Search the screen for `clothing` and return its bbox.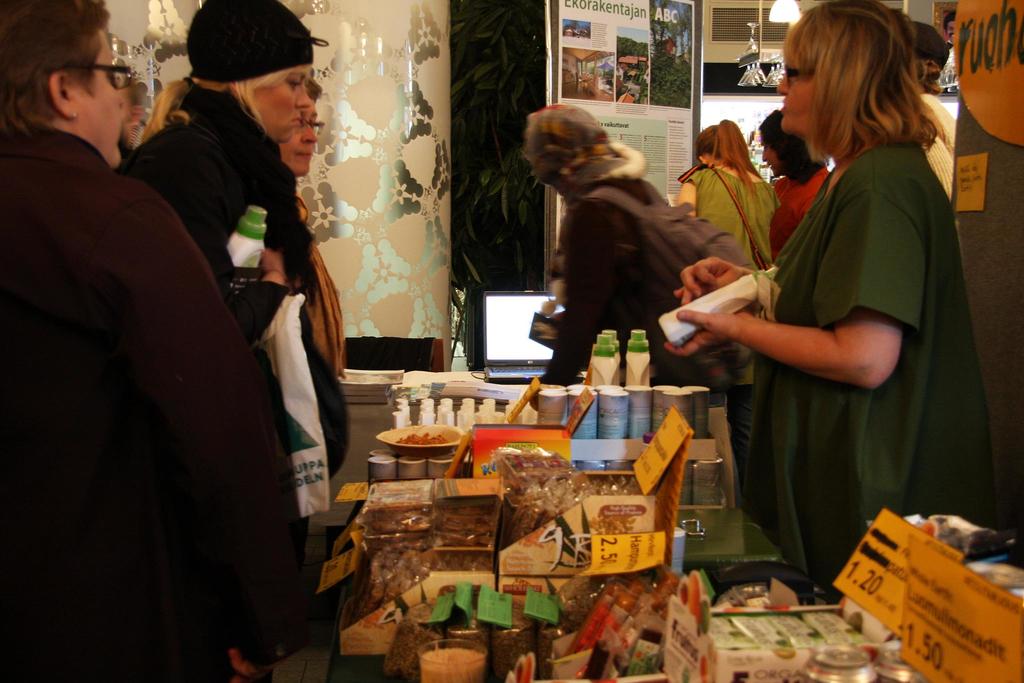
Found: 766:153:826:257.
